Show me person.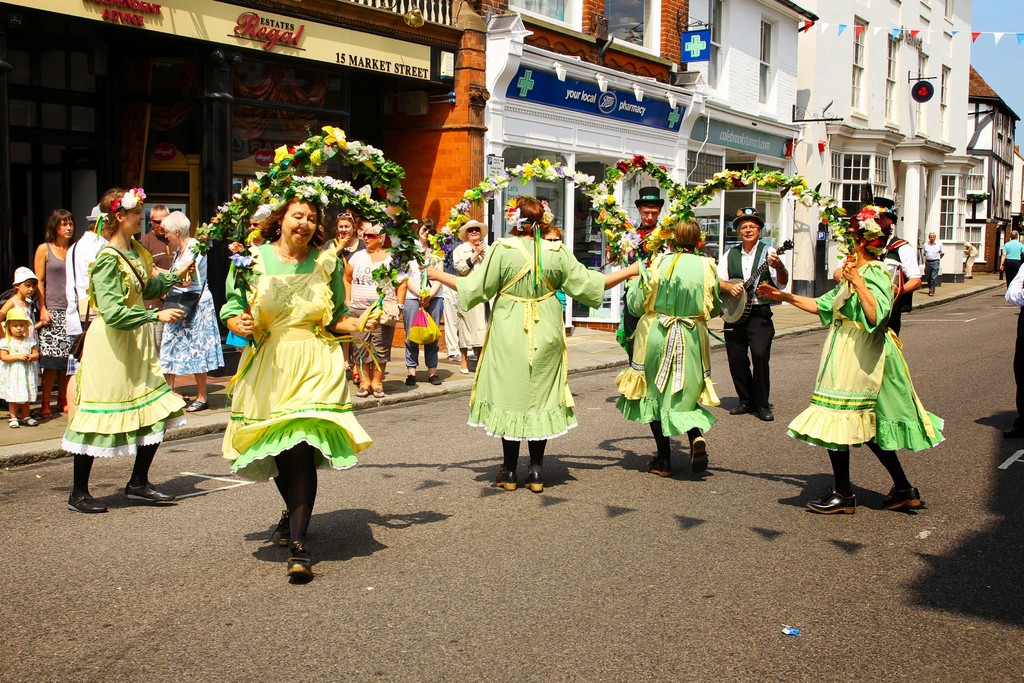
person is here: {"left": 0, "top": 303, "right": 38, "bottom": 429}.
